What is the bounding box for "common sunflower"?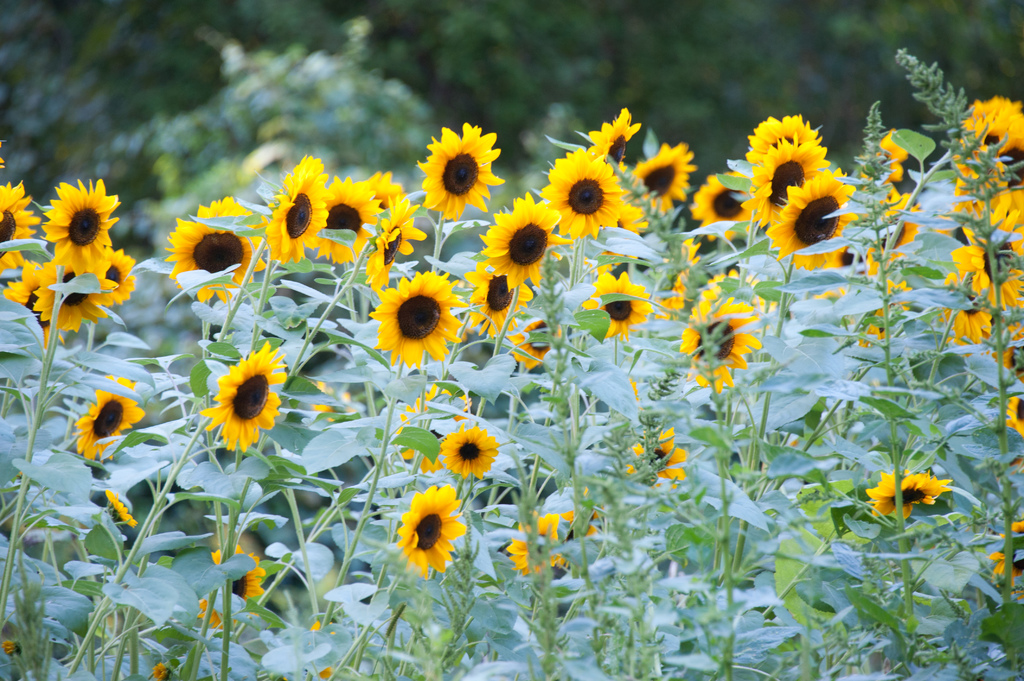
<region>593, 115, 635, 157</region>.
